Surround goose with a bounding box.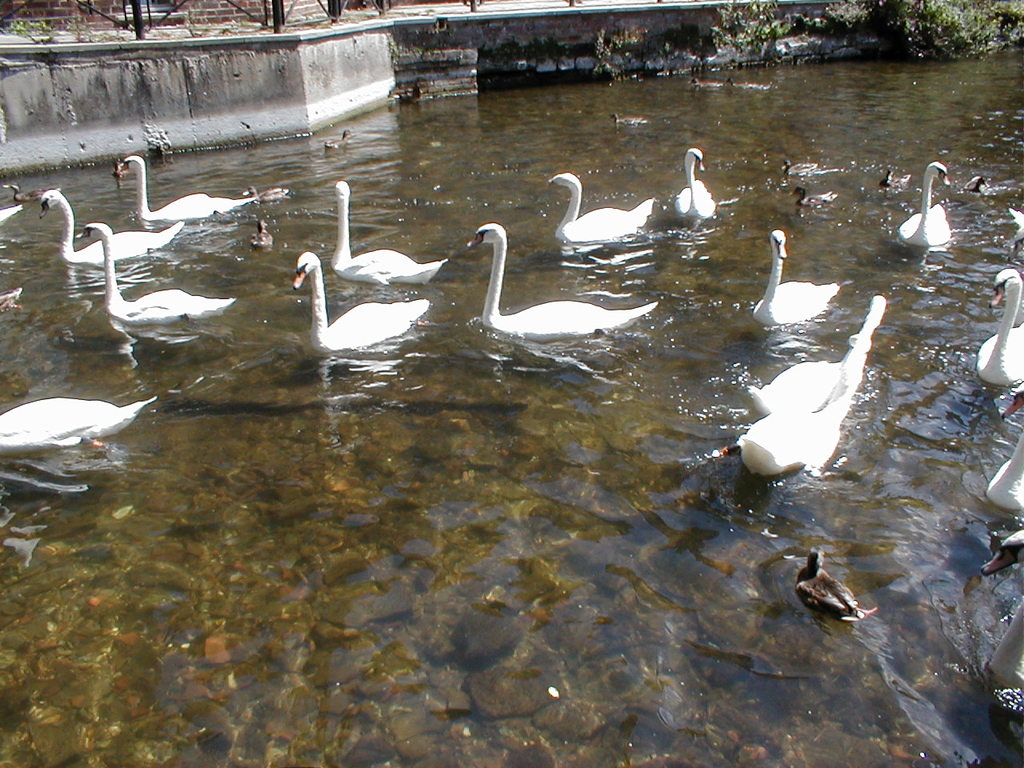
locate(551, 173, 657, 255).
